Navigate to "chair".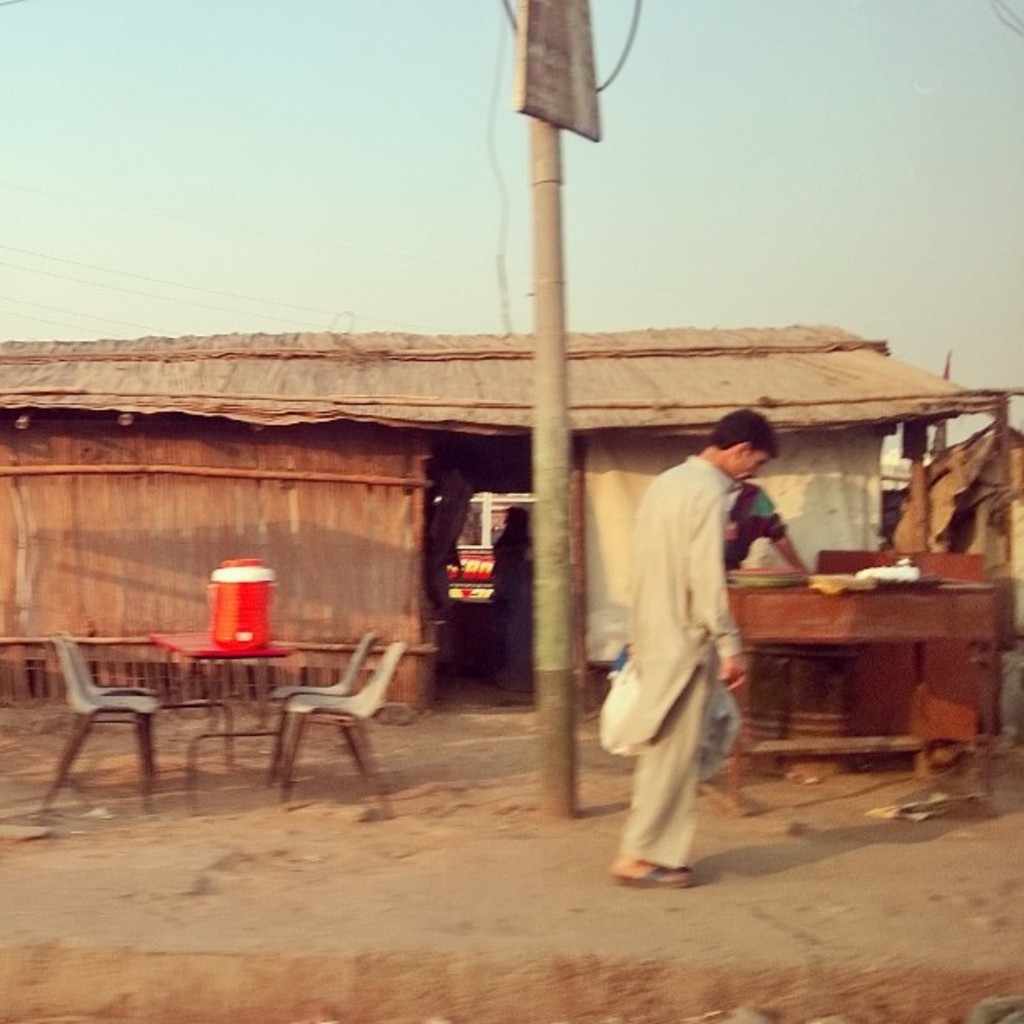
Navigation target: Rect(274, 629, 380, 780).
